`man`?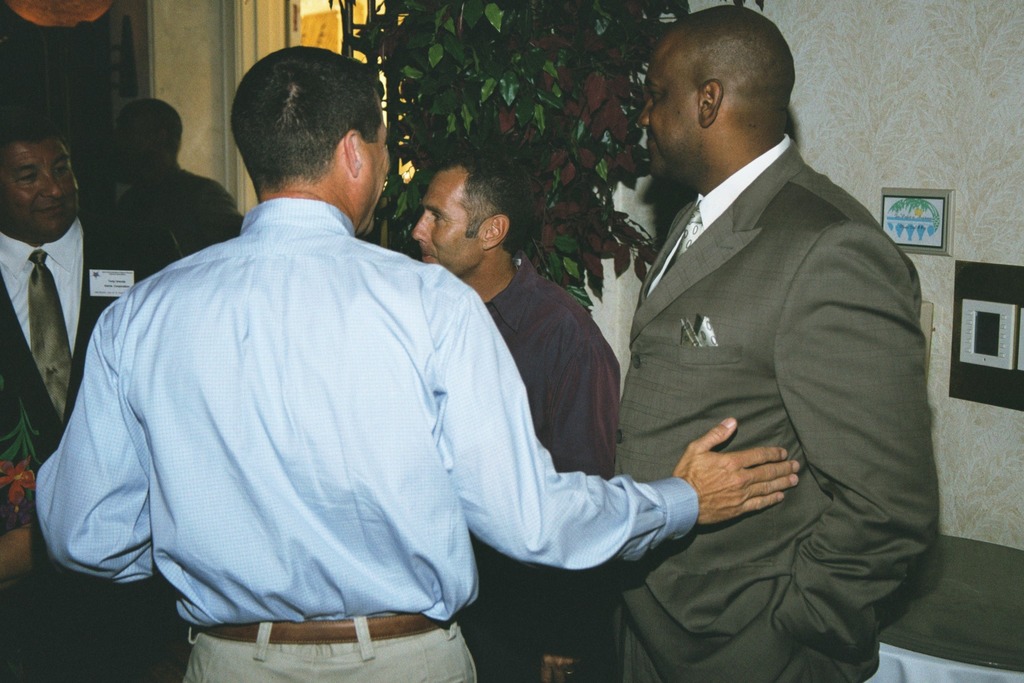
[28,42,800,682]
